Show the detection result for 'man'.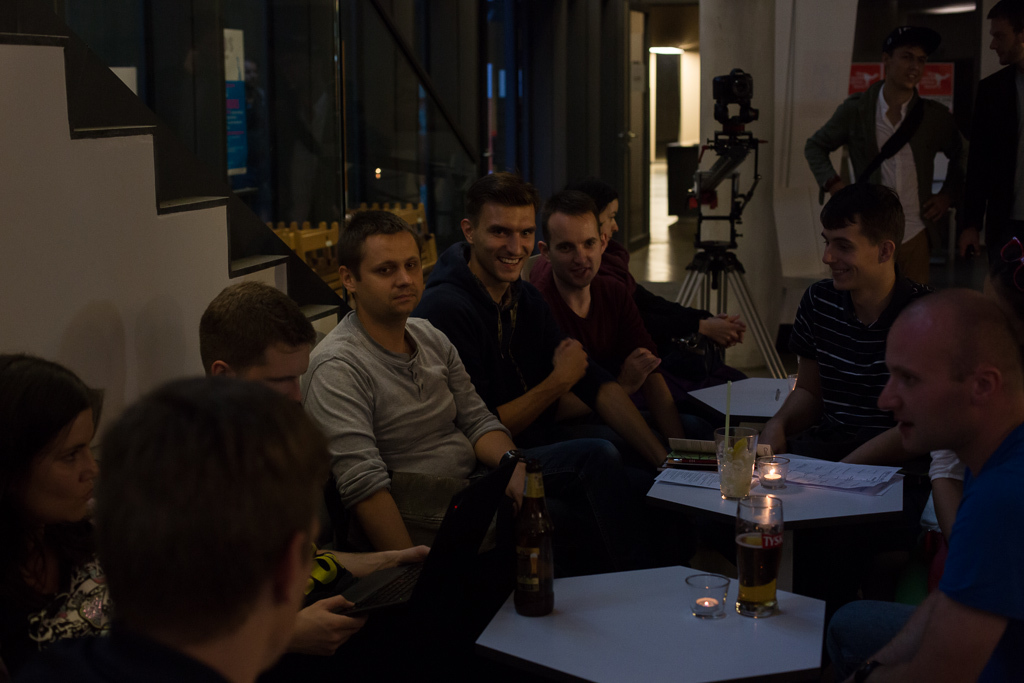
l=806, t=28, r=970, b=294.
